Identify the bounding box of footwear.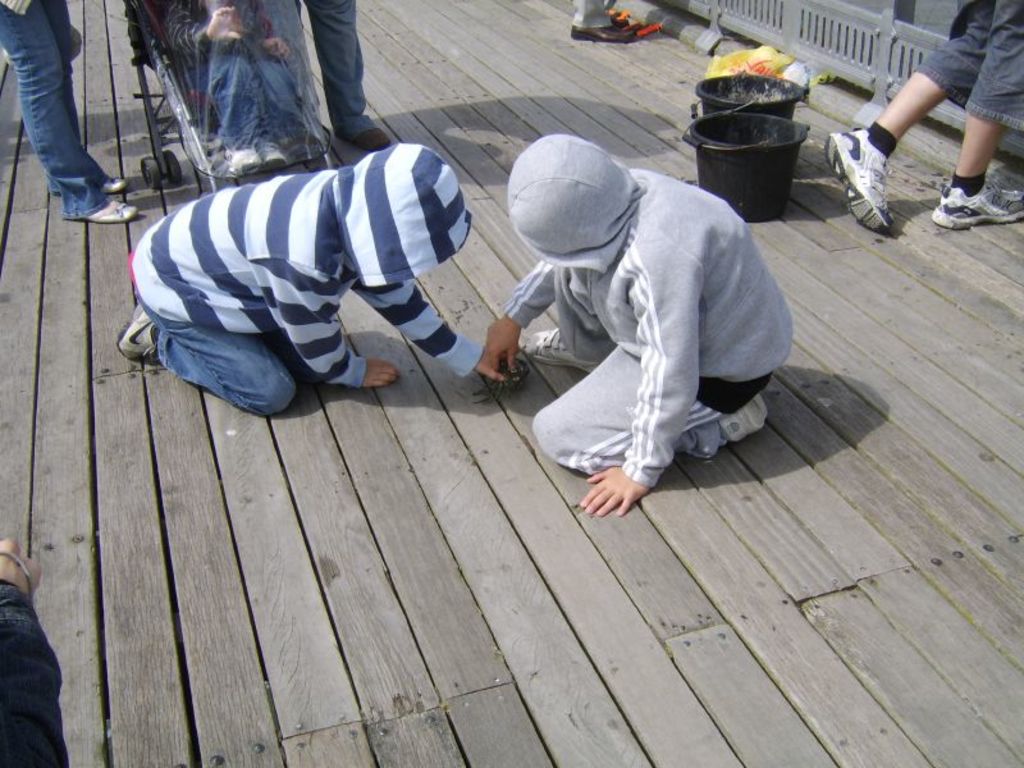
rect(119, 300, 159, 360).
